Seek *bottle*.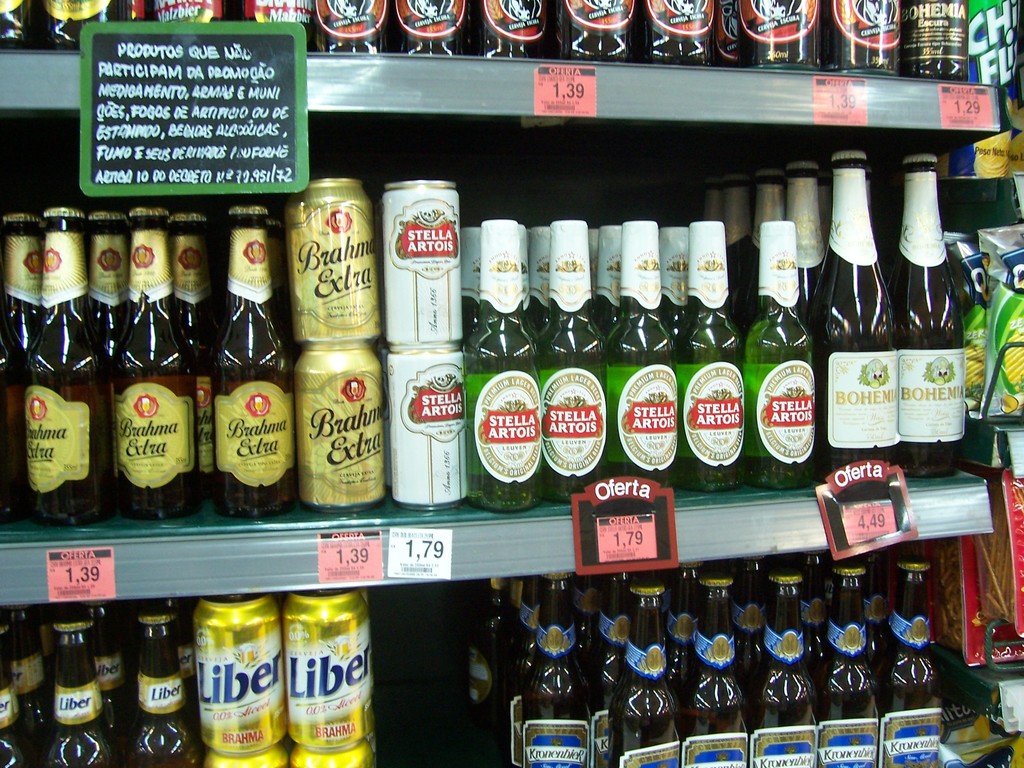
(x1=0, y1=628, x2=32, y2=767).
